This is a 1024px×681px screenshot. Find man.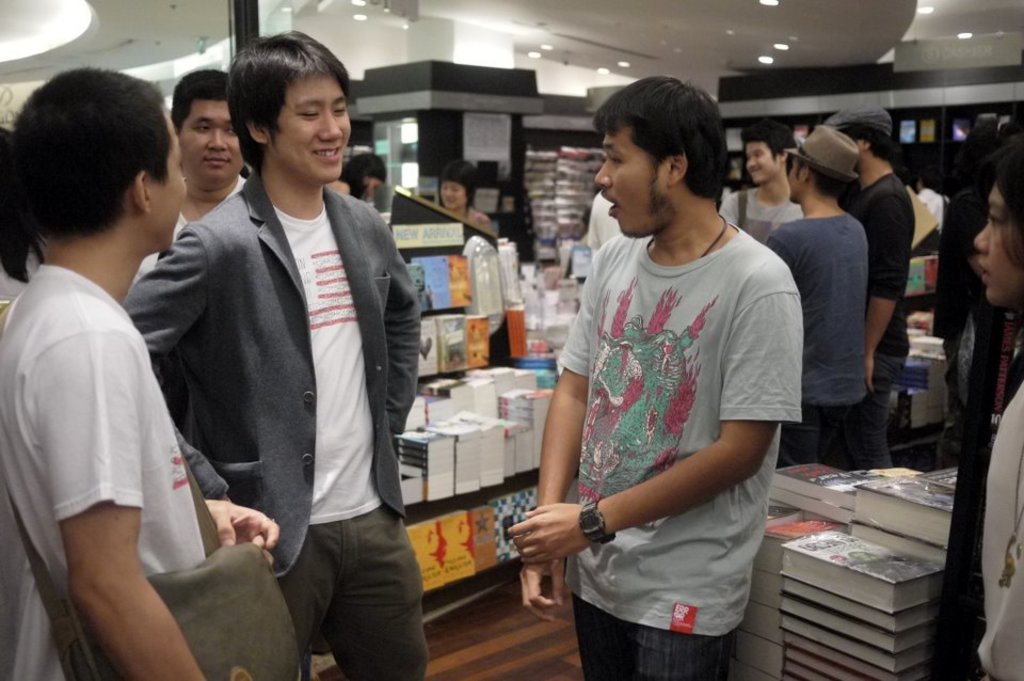
Bounding box: locate(764, 123, 867, 469).
